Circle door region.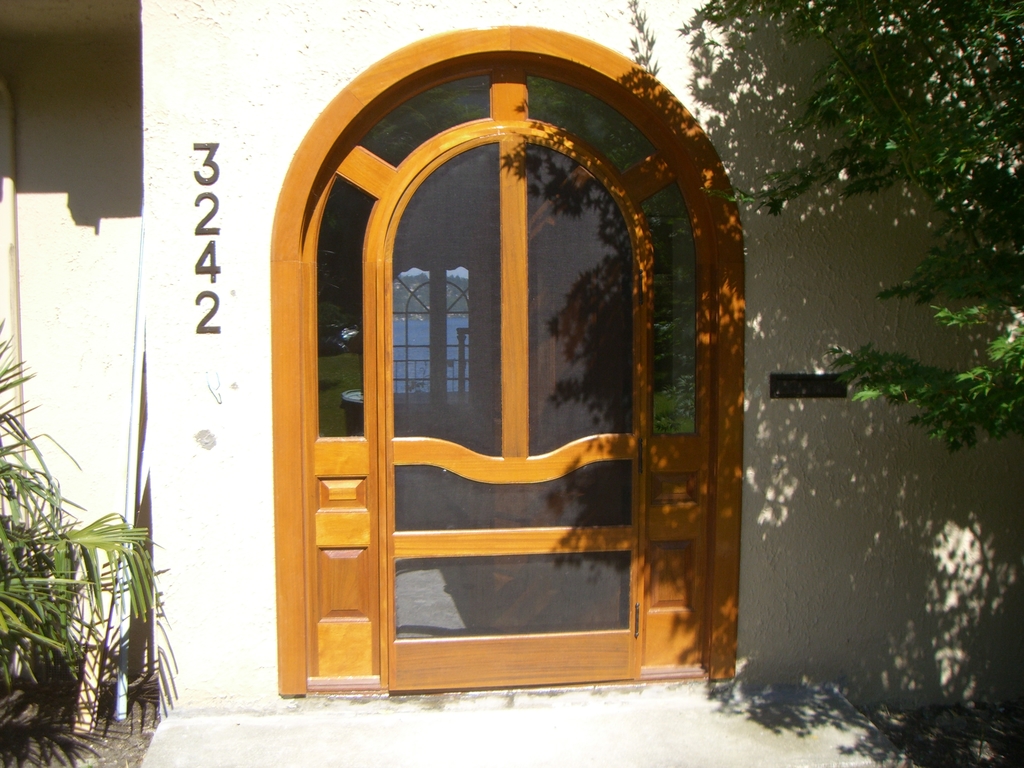
Region: 385, 135, 646, 691.
